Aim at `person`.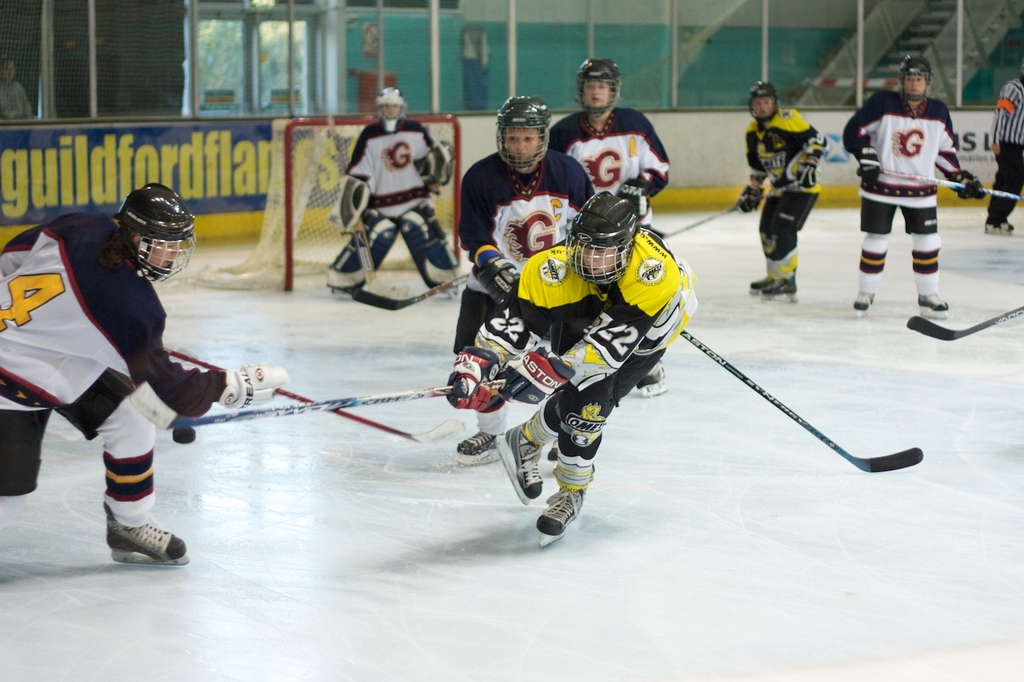
Aimed at select_region(0, 178, 291, 566).
